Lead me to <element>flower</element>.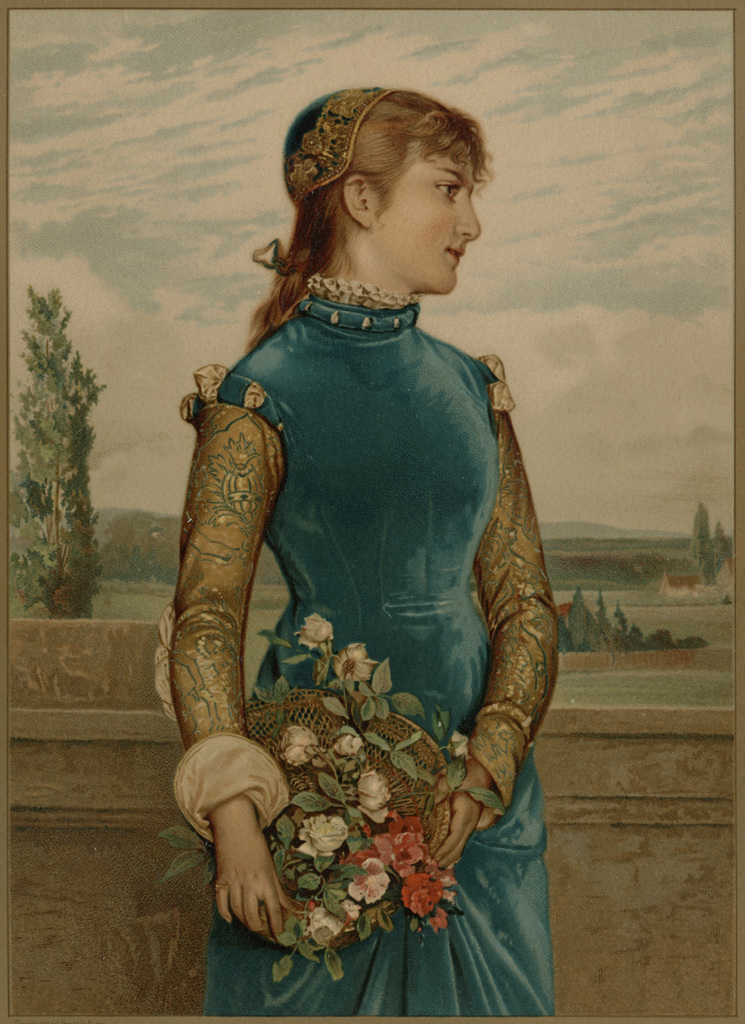
Lead to (402, 875, 439, 921).
